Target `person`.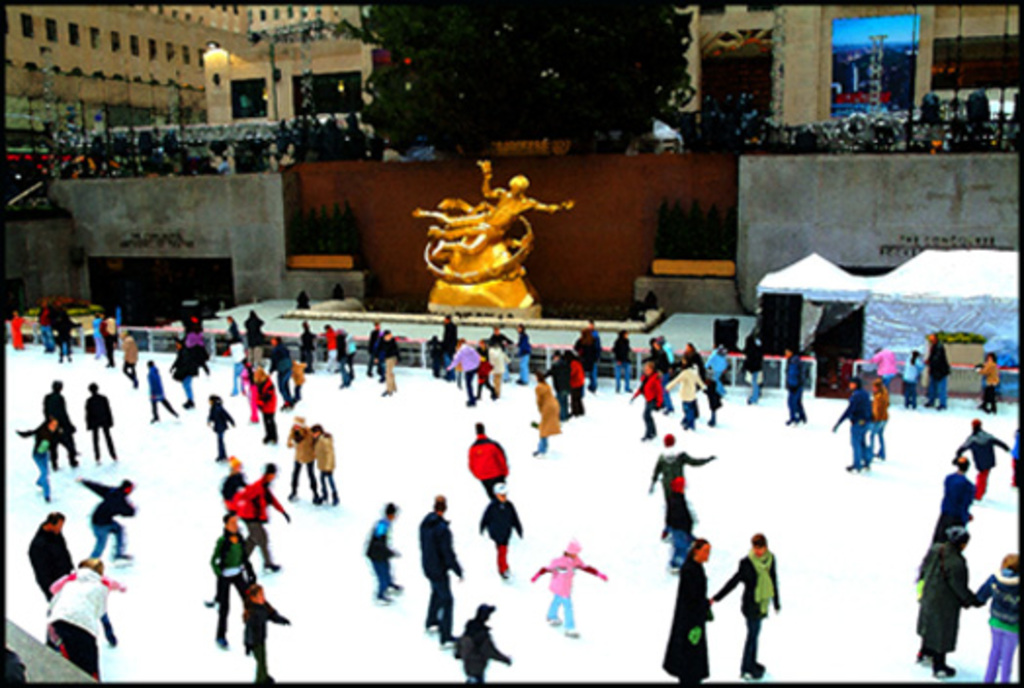
Target region: {"x1": 745, "y1": 322, "x2": 764, "y2": 407}.
